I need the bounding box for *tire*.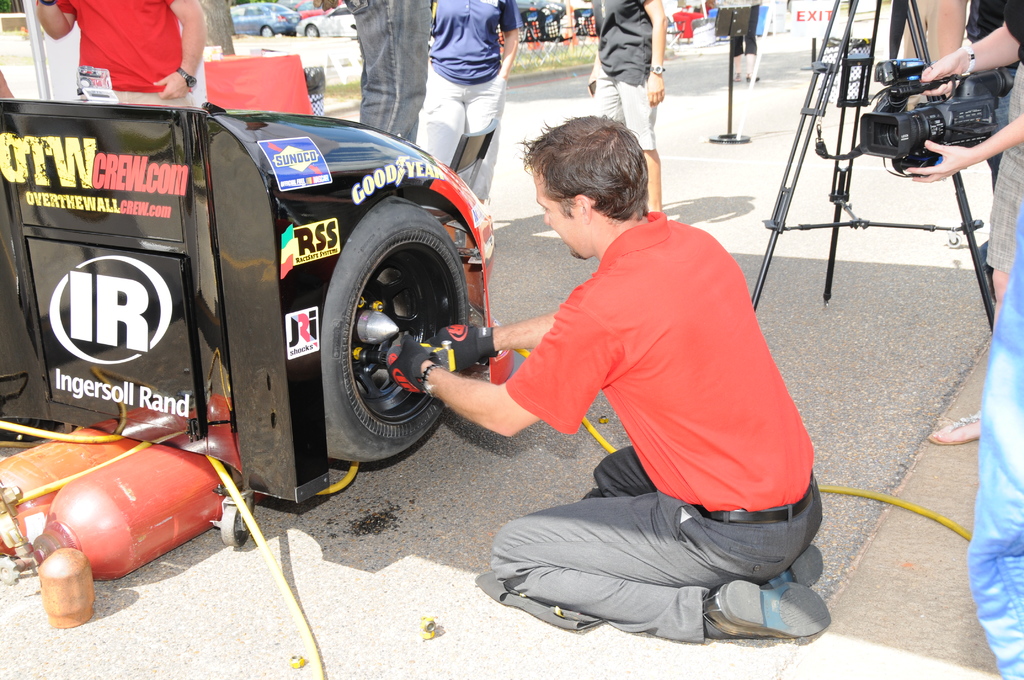
Here it is: bbox=[303, 23, 320, 39].
